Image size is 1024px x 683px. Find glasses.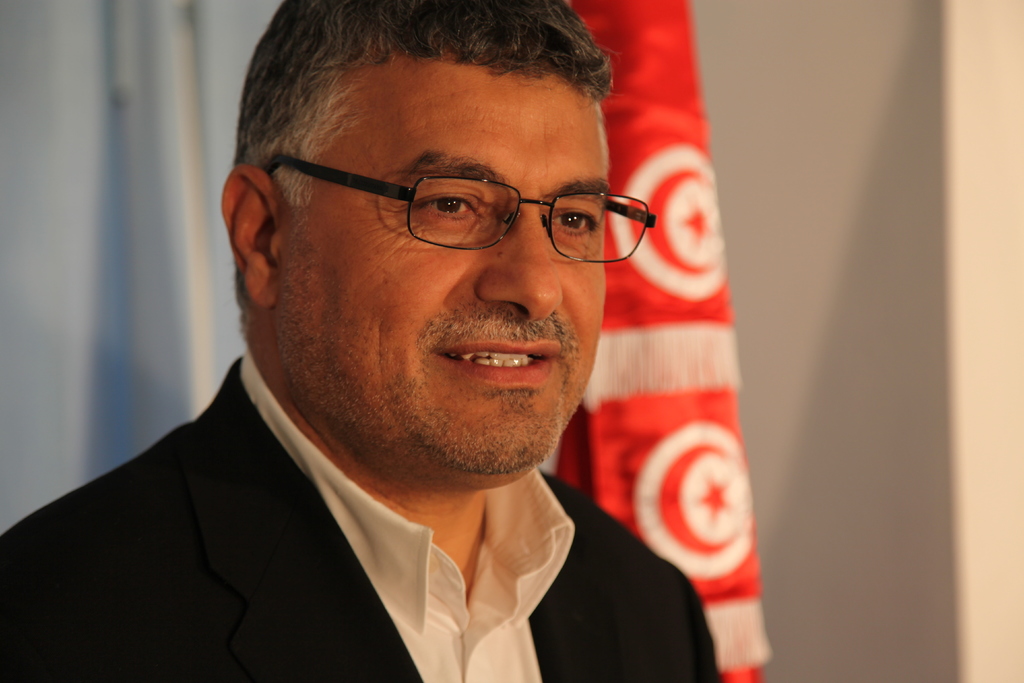
(281,155,662,263).
